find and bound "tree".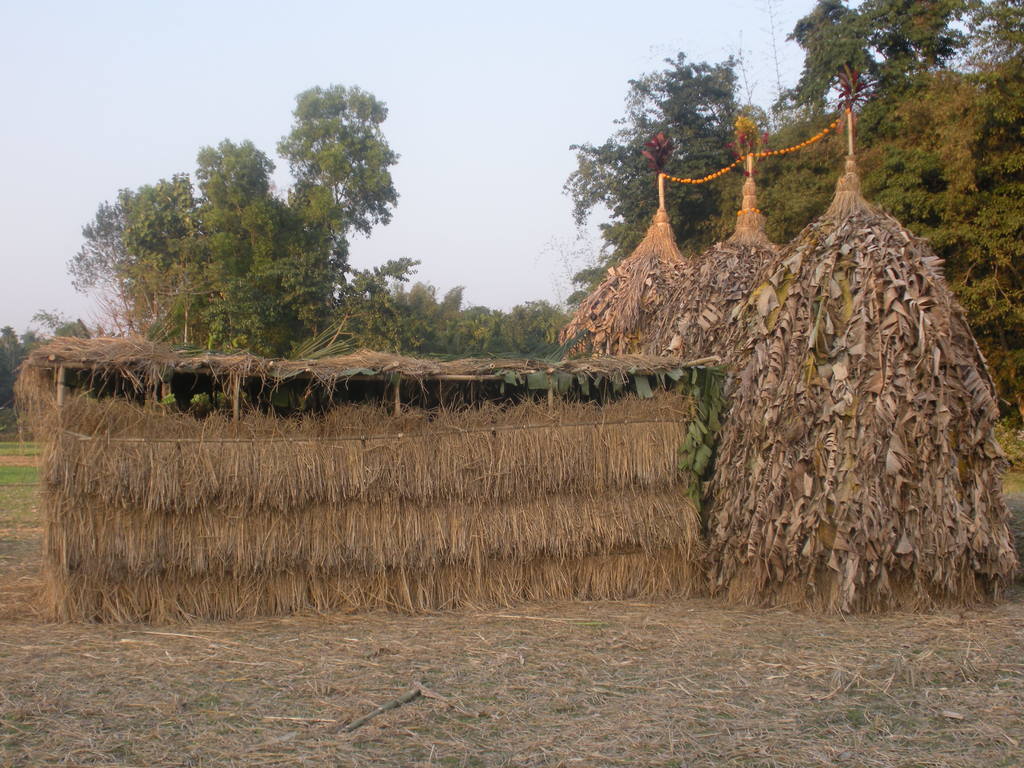
Bound: (263, 60, 407, 323).
